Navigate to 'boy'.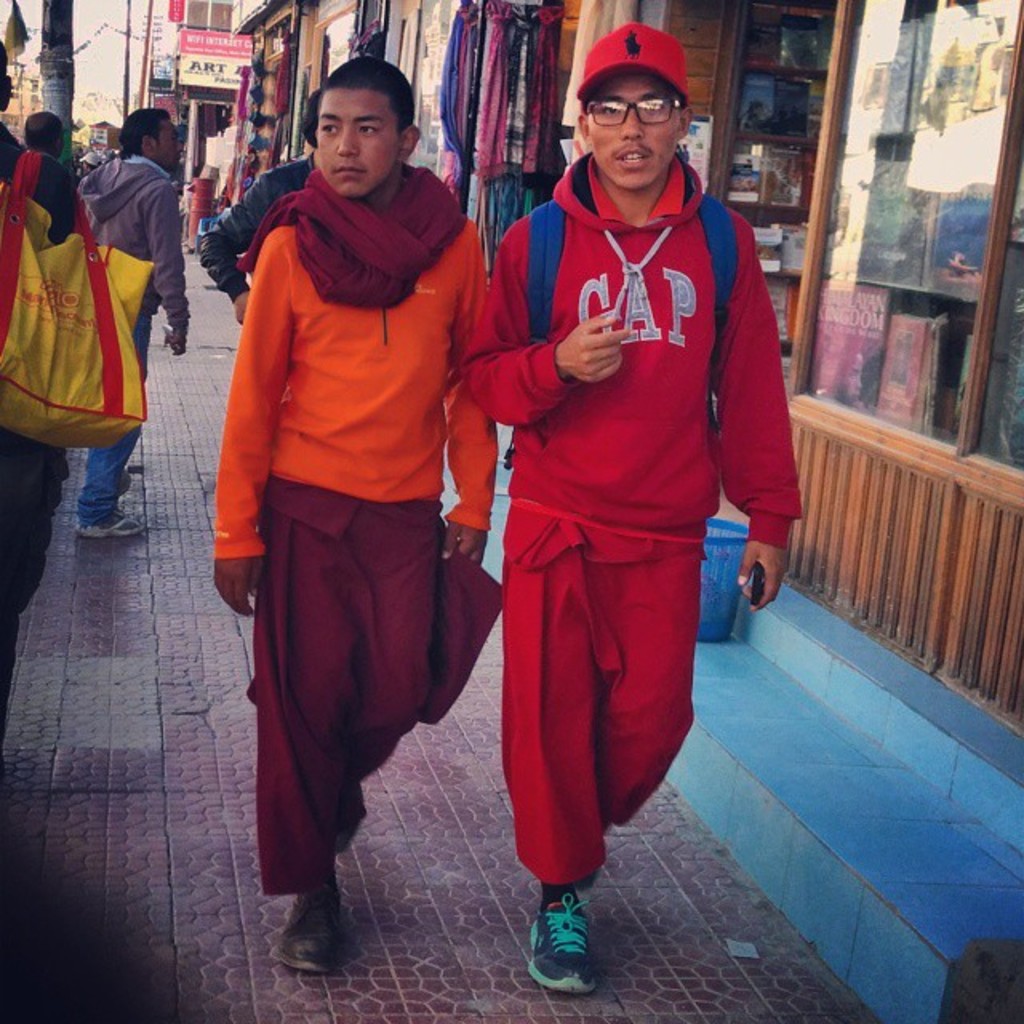
Navigation target: l=214, t=53, r=501, b=966.
